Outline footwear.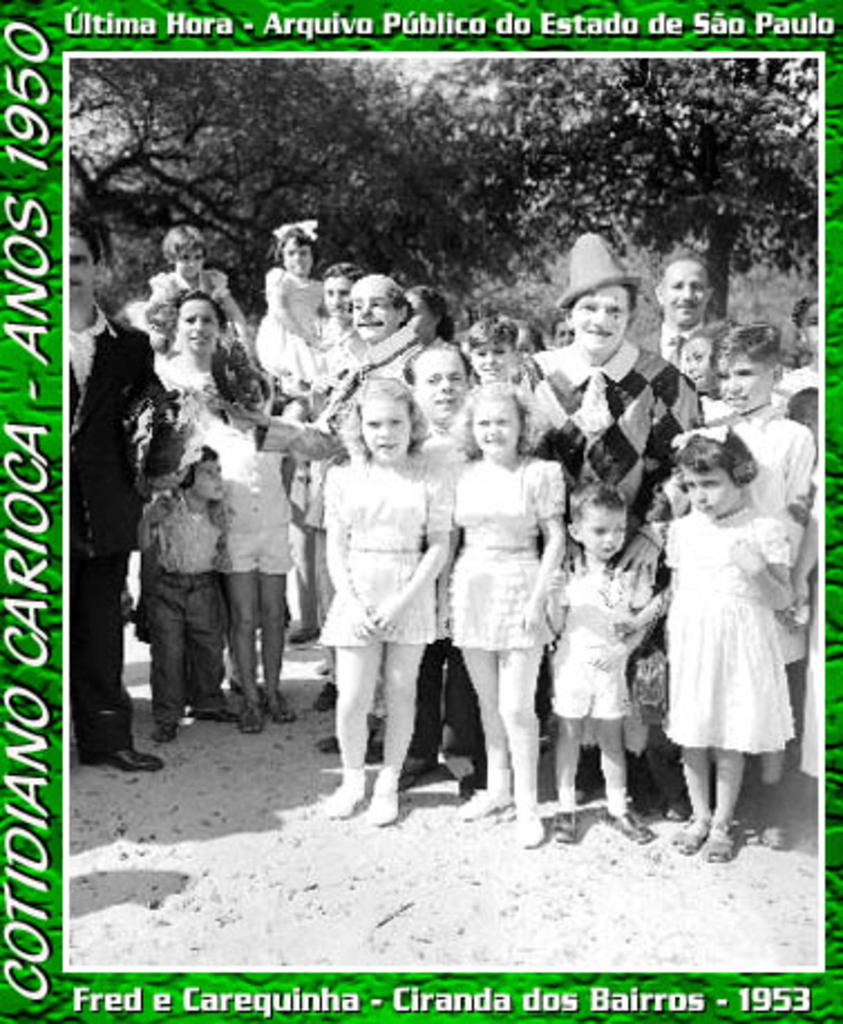
Outline: (602,809,655,841).
